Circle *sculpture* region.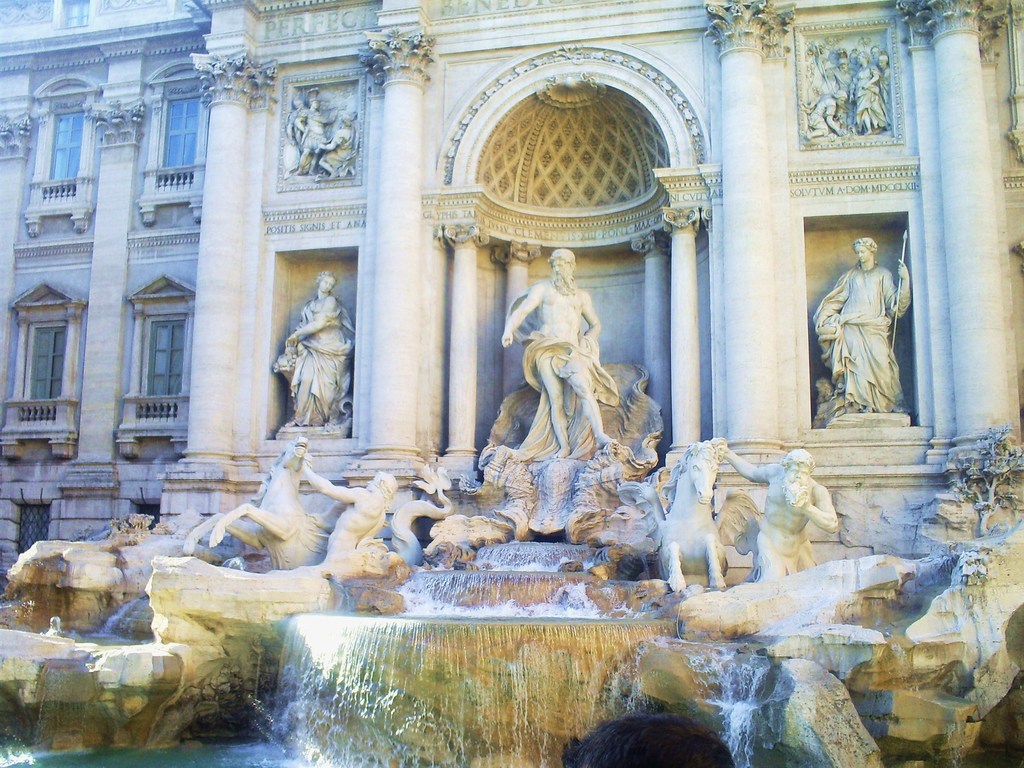
Region: {"x1": 652, "y1": 436, "x2": 733, "y2": 585}.
